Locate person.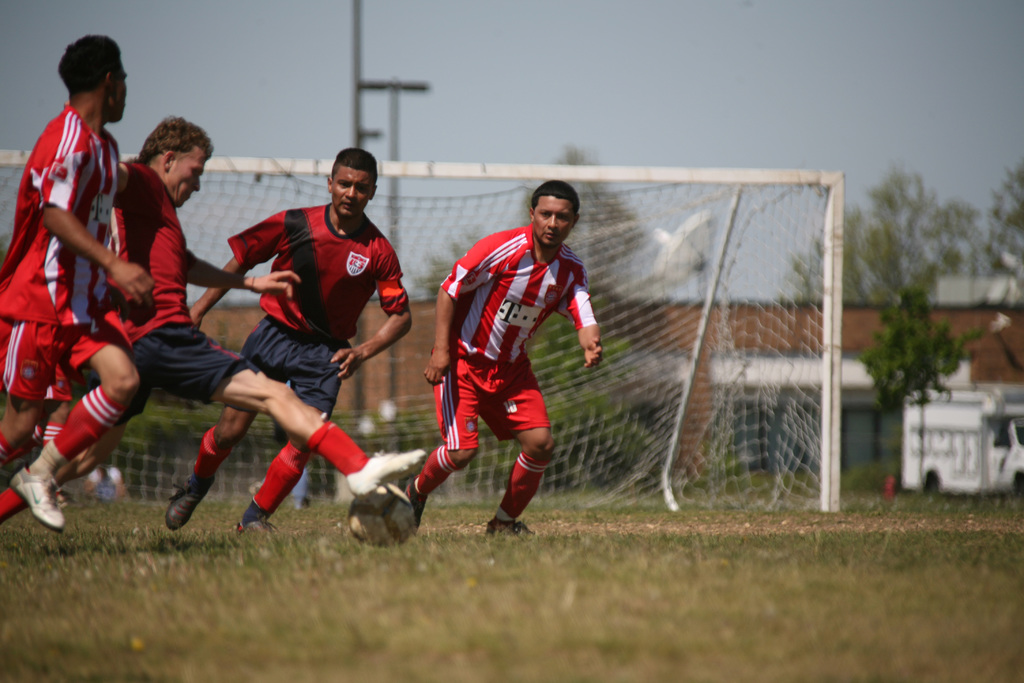
Bounding box: rect(0, 33, 148, 532).
